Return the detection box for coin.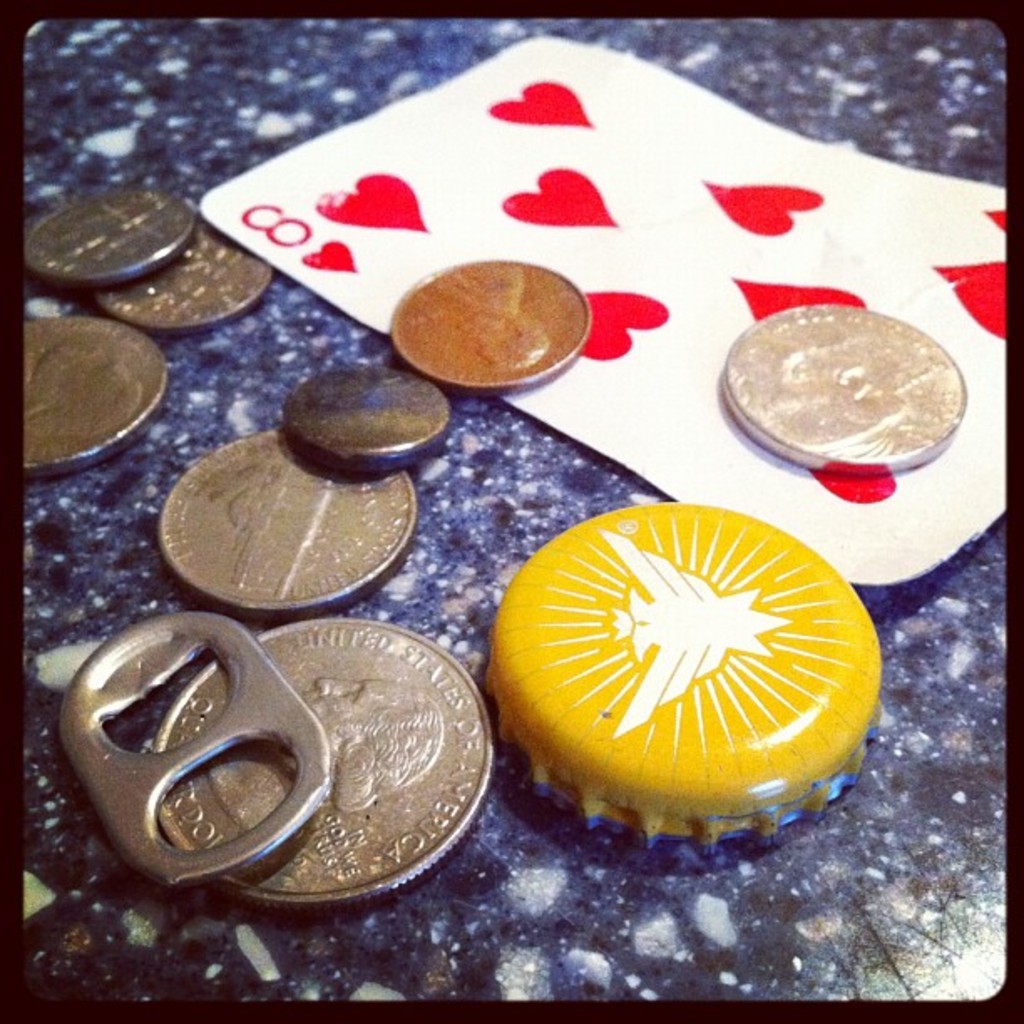
147, 617, 500, 897.
